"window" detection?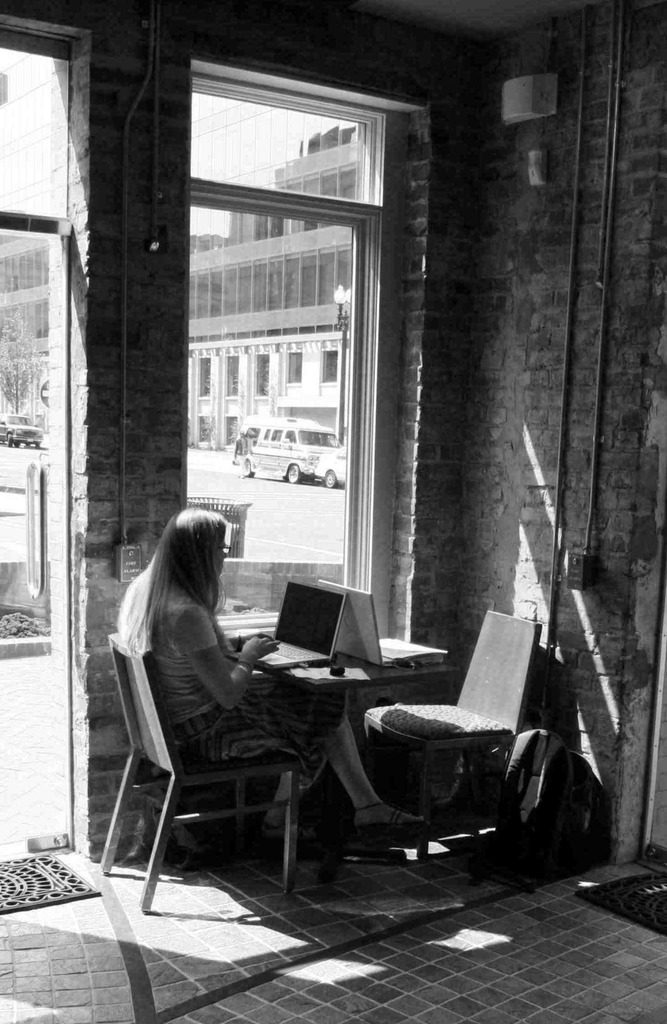
<region>256, 163, 354, 239</region>
